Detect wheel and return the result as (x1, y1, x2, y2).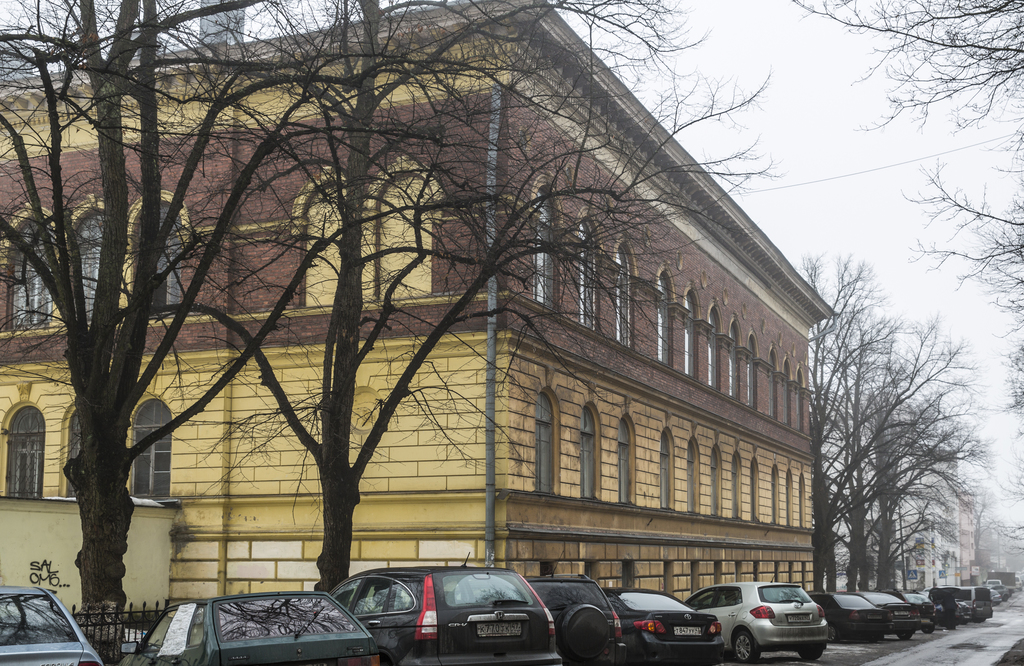
(922, 627, 934, 633).
